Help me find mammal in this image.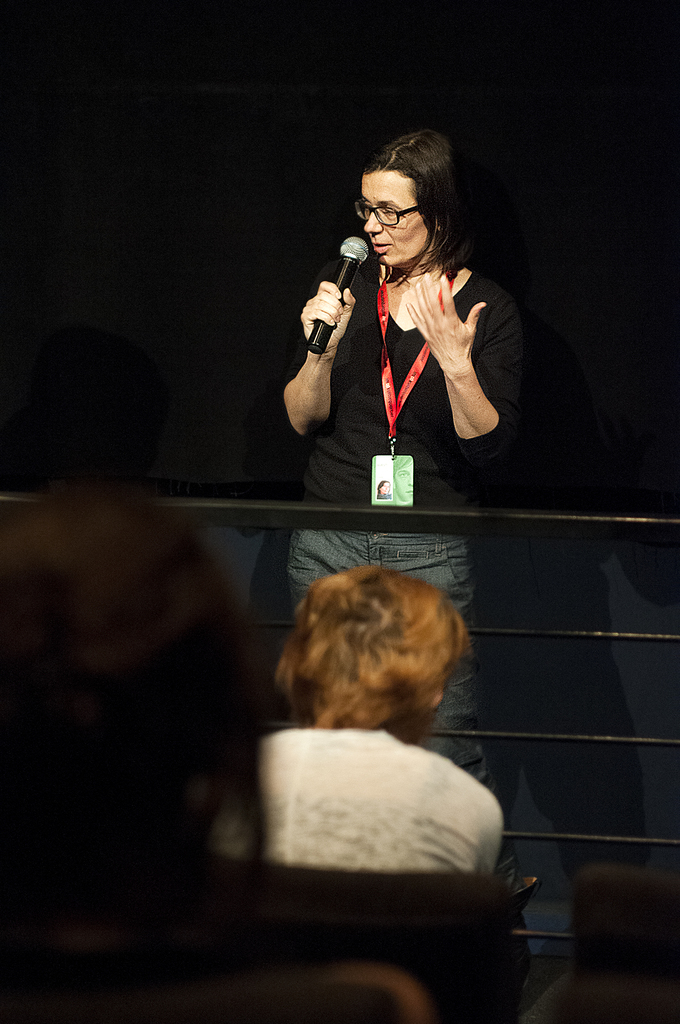
Found it: pyautogui.locateOnScreen(207, 566, 533, 906).
